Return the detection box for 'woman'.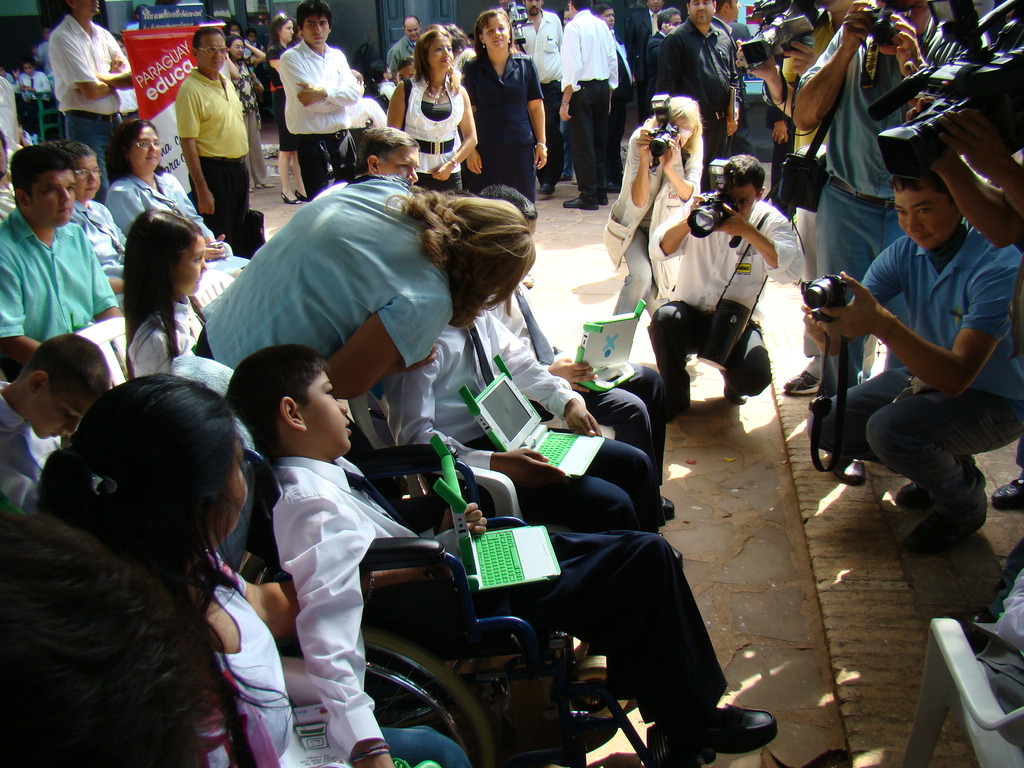
<bbox>263, 14, 308, 207</bbox>.
